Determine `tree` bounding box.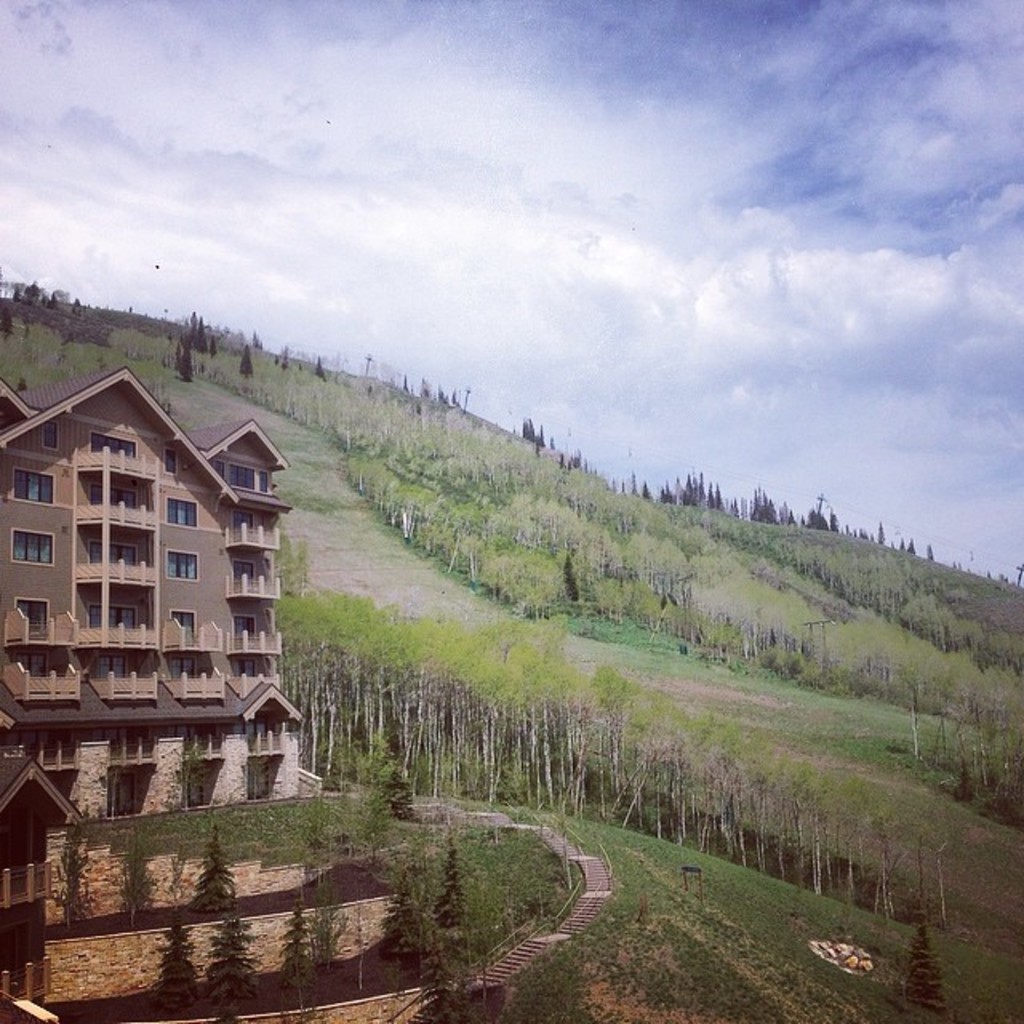
Determined: 896, 917, 944, 1010.
